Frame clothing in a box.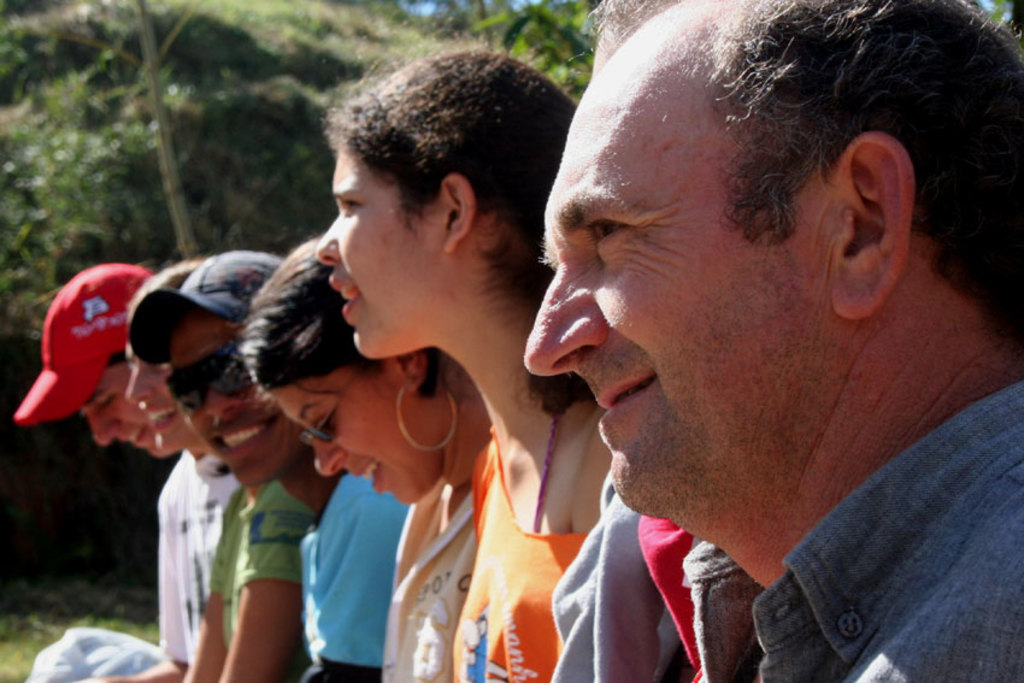
bbox(447, 429, 622, 682).
